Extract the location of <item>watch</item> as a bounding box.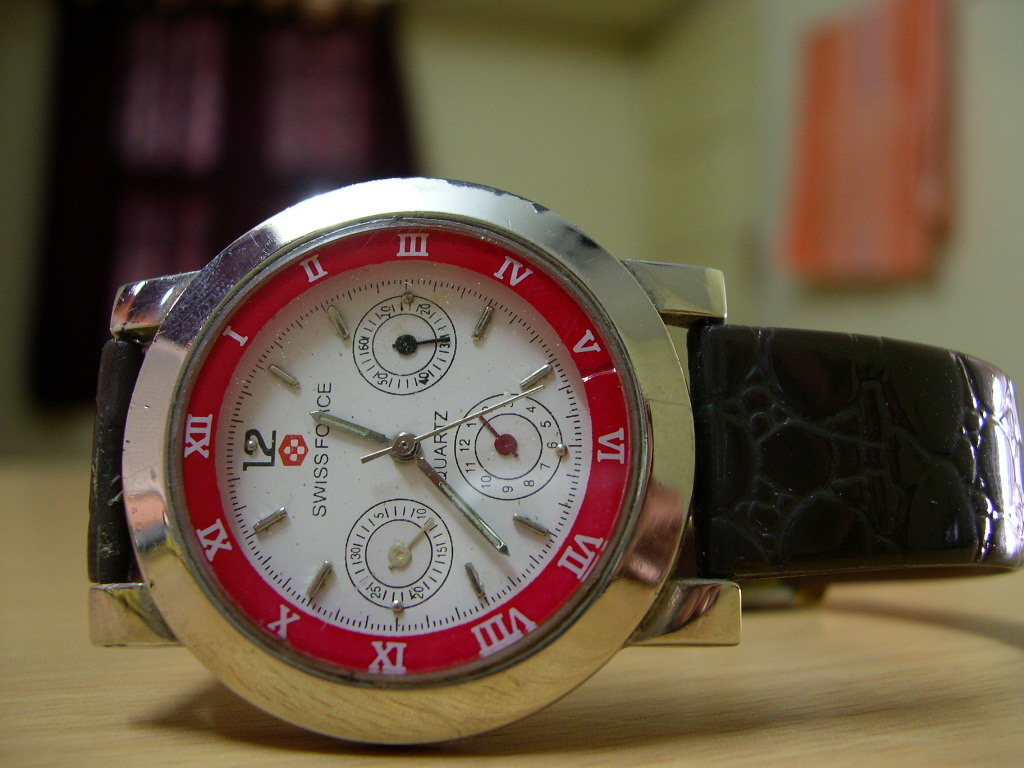
bbox=(85, 175, 1023, 749).
